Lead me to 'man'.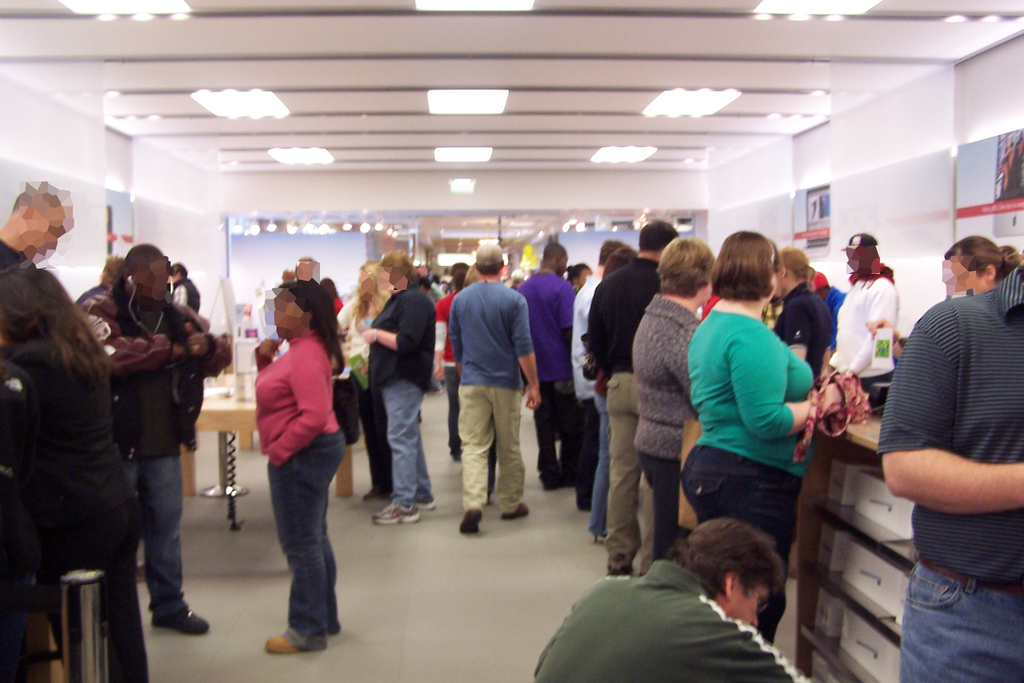
Lead to 446,247,533,523.
